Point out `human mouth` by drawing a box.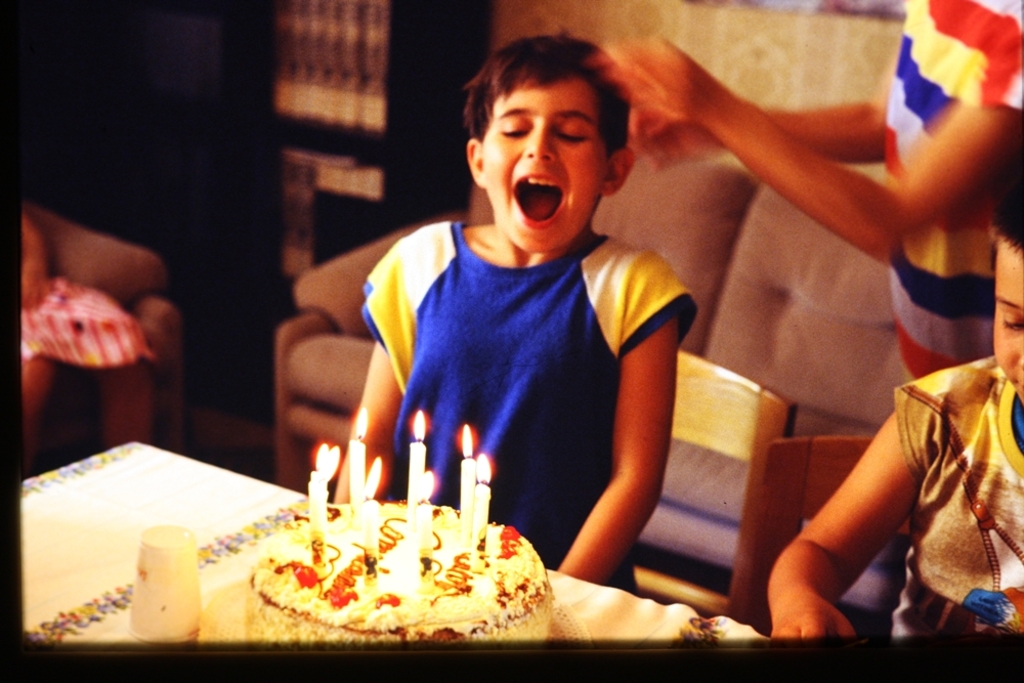
rect(511, 168, 569, 233).
